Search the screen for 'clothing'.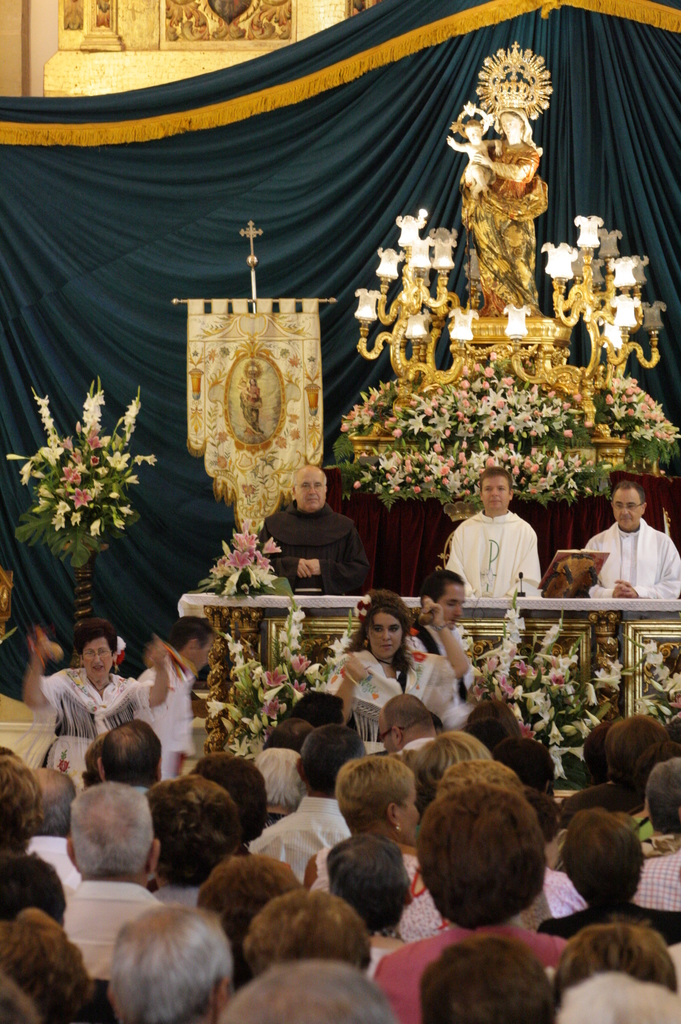
Found at [x1=113, y1=666, x2=218, y2=803].
